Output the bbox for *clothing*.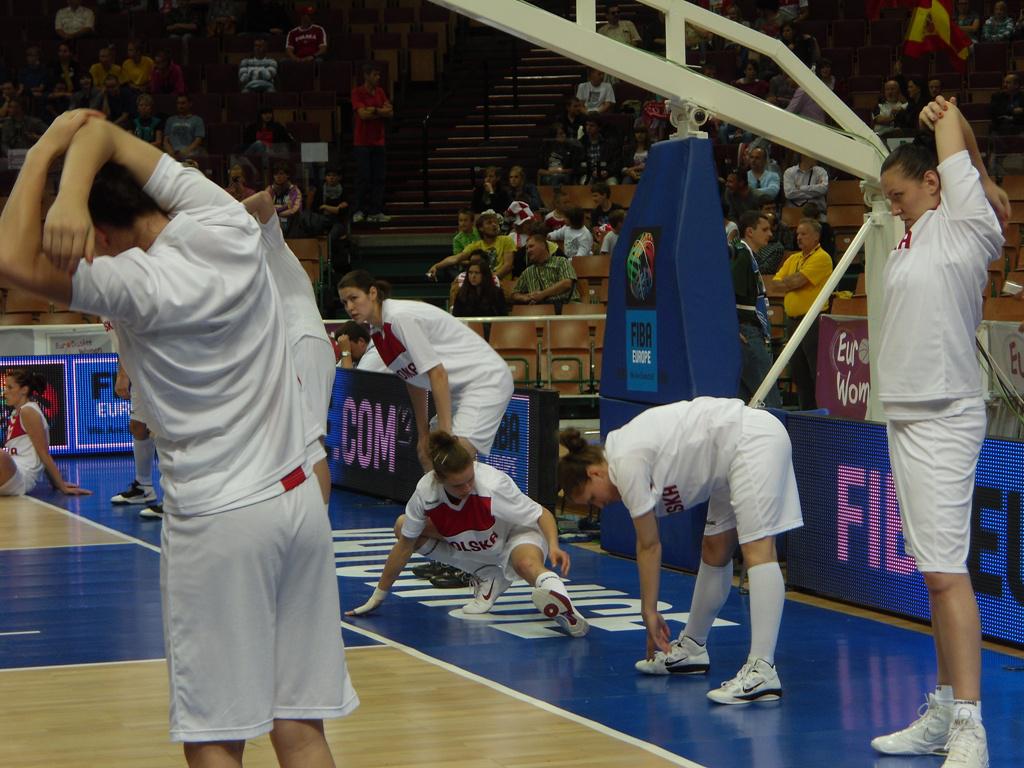
(785, 30, 816, 65).
